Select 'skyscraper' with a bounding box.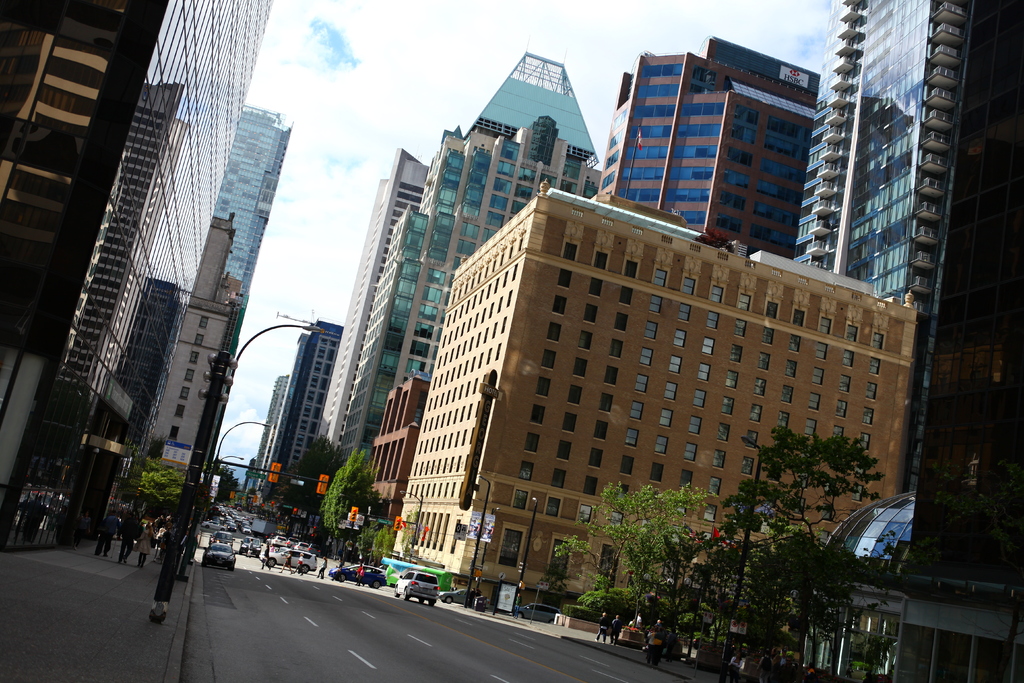
crop(173, 110, 292, 489).
